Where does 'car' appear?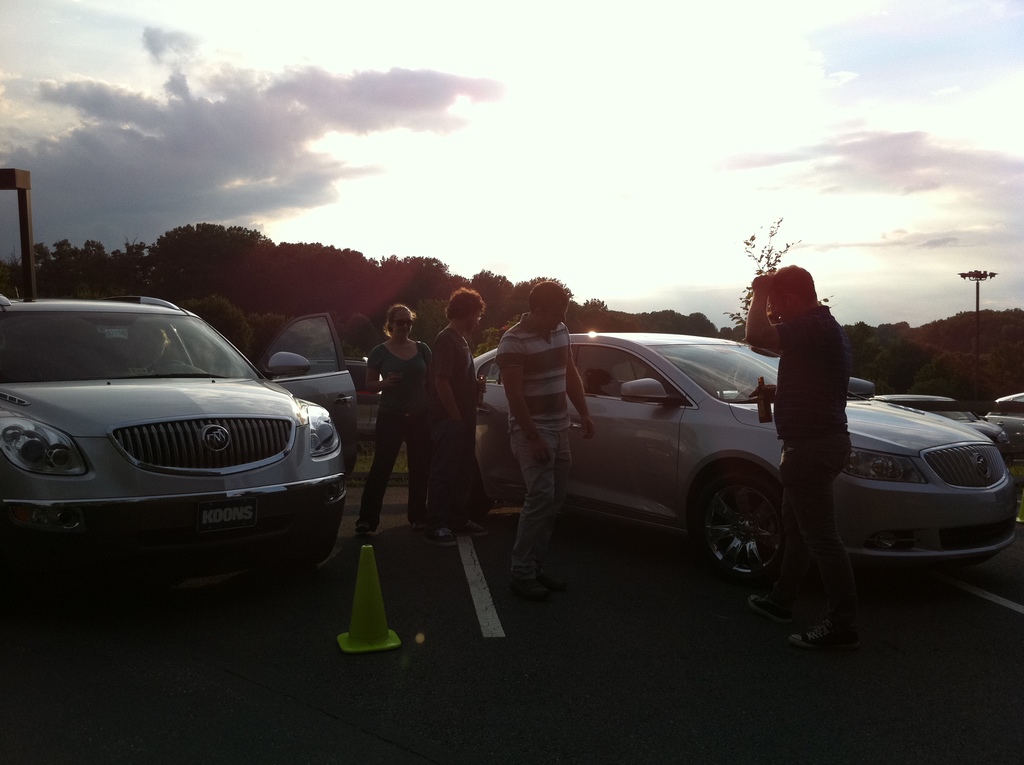
Appears at Rect(0, 292, 335, 572).
